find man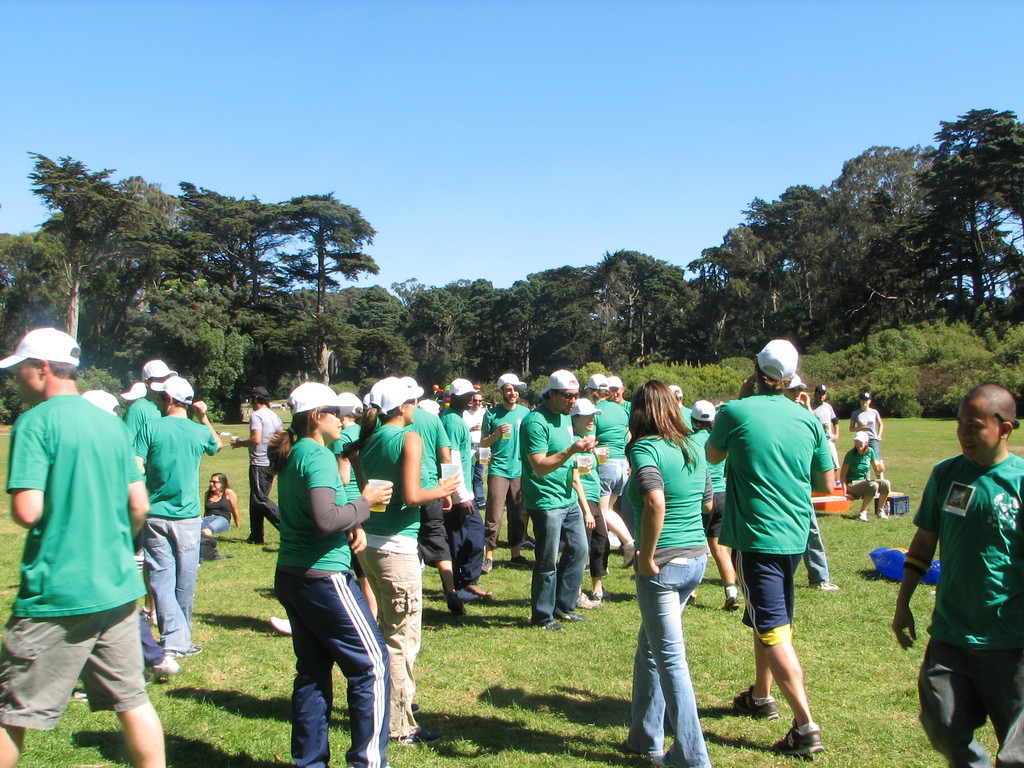
rect(210, 380, 279, 541)
